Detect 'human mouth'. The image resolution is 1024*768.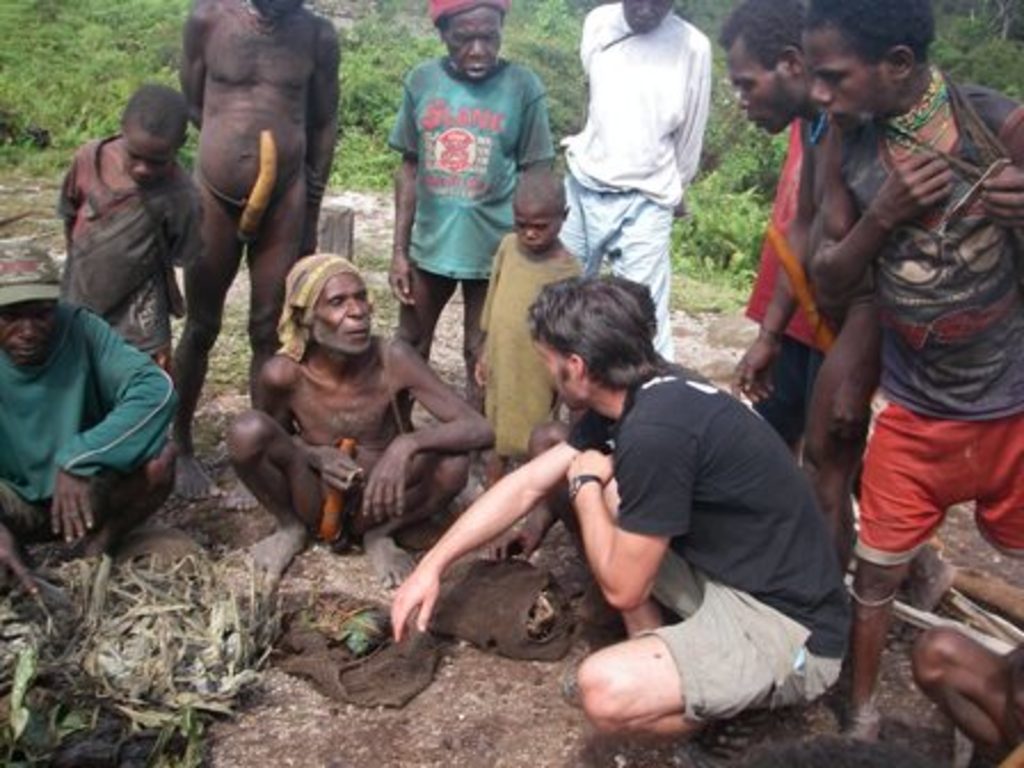
bbox=[18, 352, 41, 354].
